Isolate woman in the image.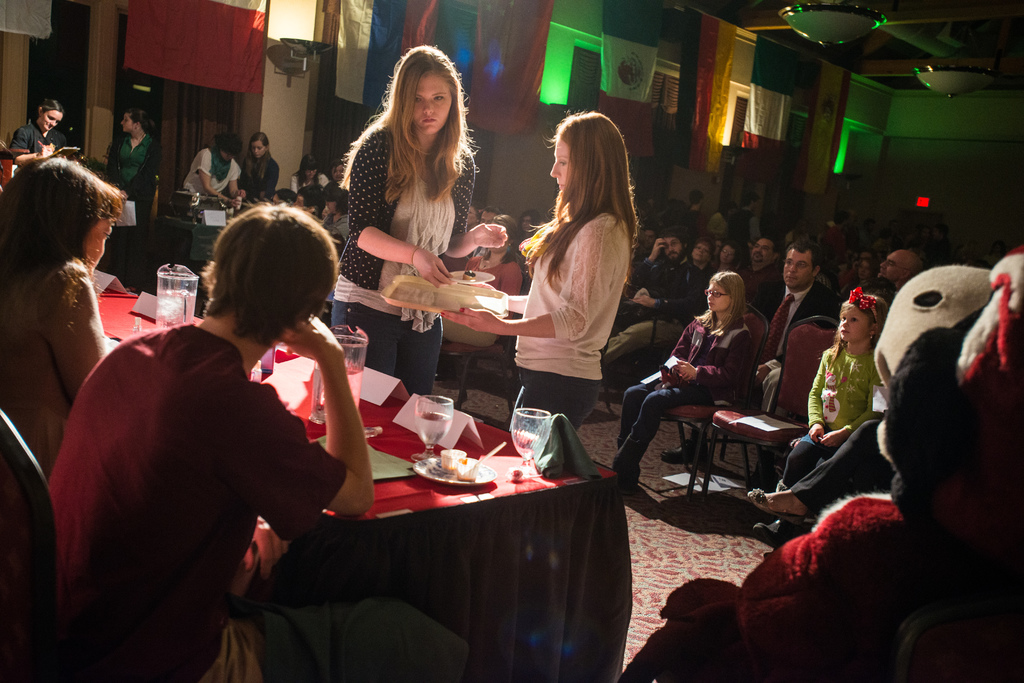
Isolated region: x1=8, y1=99, x2=79, y2=160.
